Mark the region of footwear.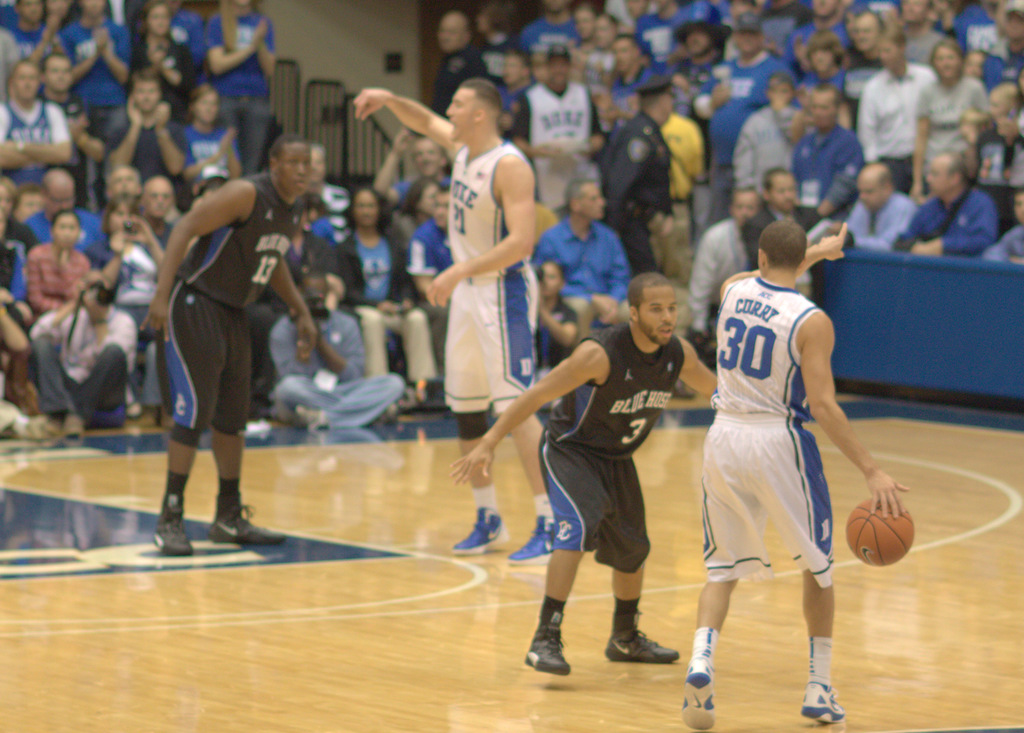
Region: {"left": 680, "top": 661, "right": 717, "bottom": 732}.
